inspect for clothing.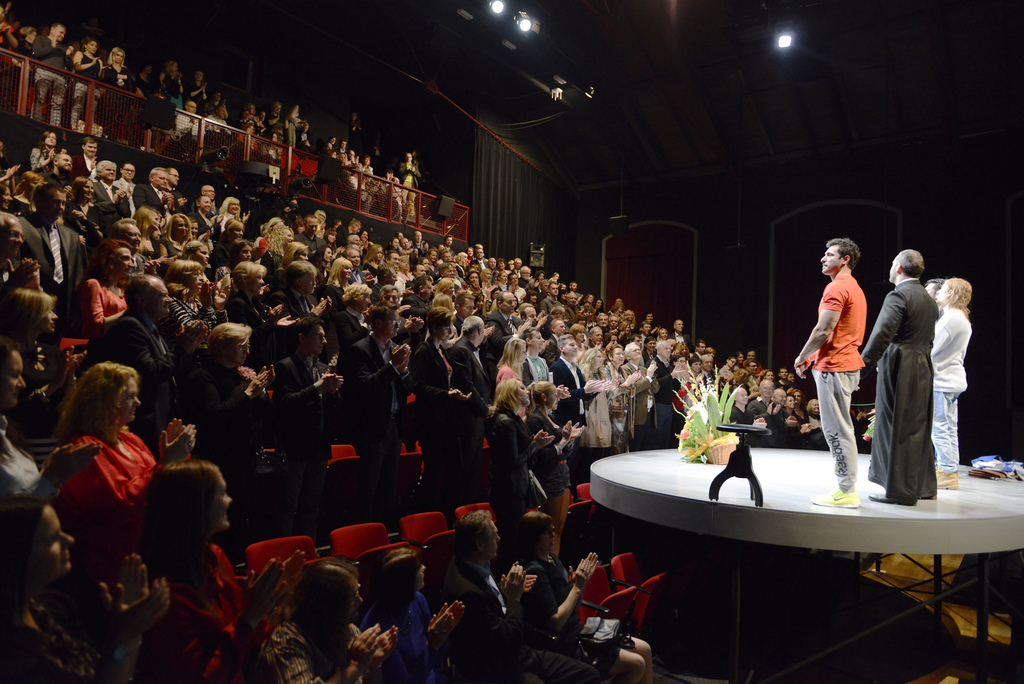
Inspection: box(509, 284, 525, 301).
